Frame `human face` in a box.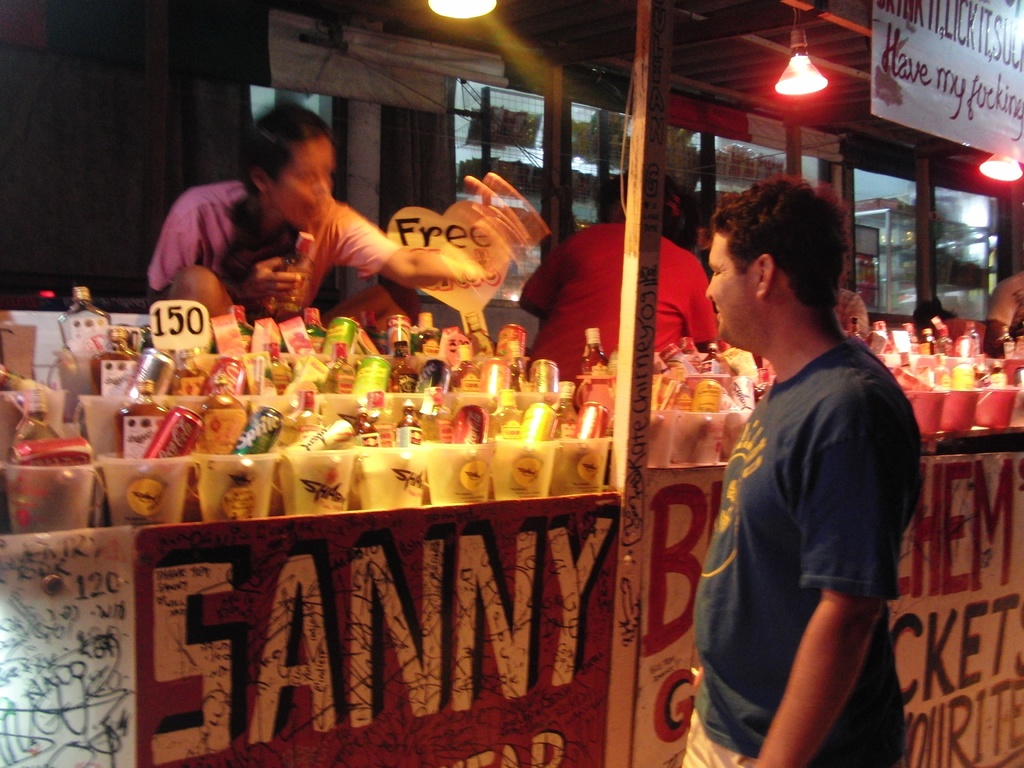
left=269, top=131, right=337, bottom=225.
